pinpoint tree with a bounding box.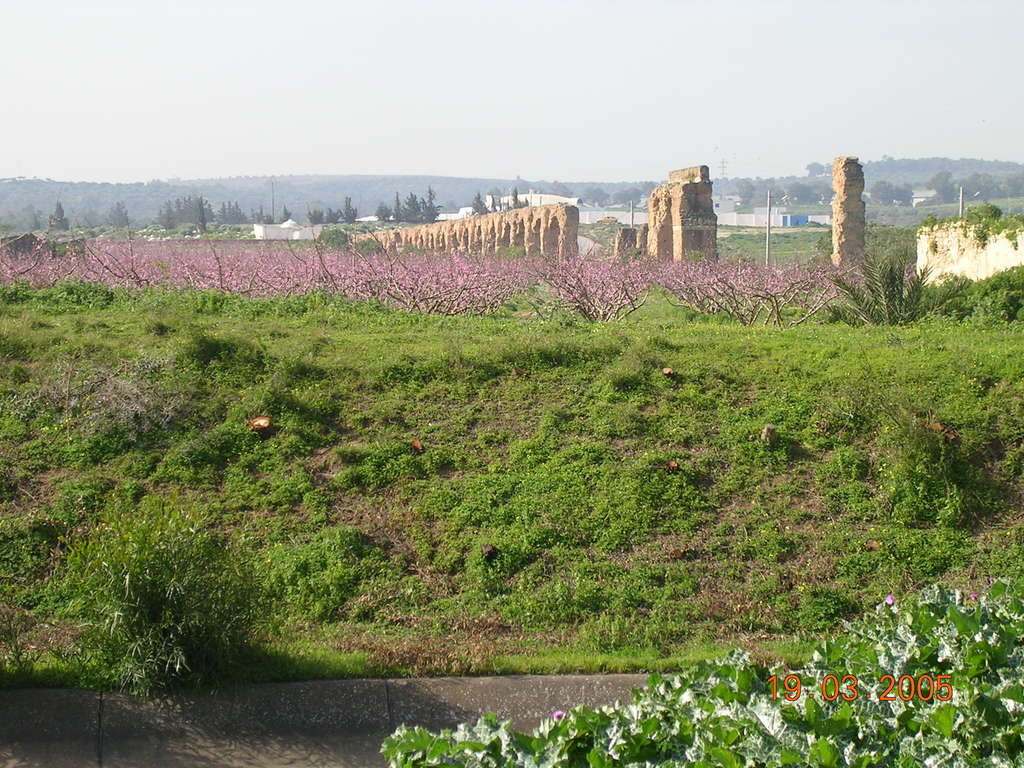
<region>928, 170, 954, 195</region>.
